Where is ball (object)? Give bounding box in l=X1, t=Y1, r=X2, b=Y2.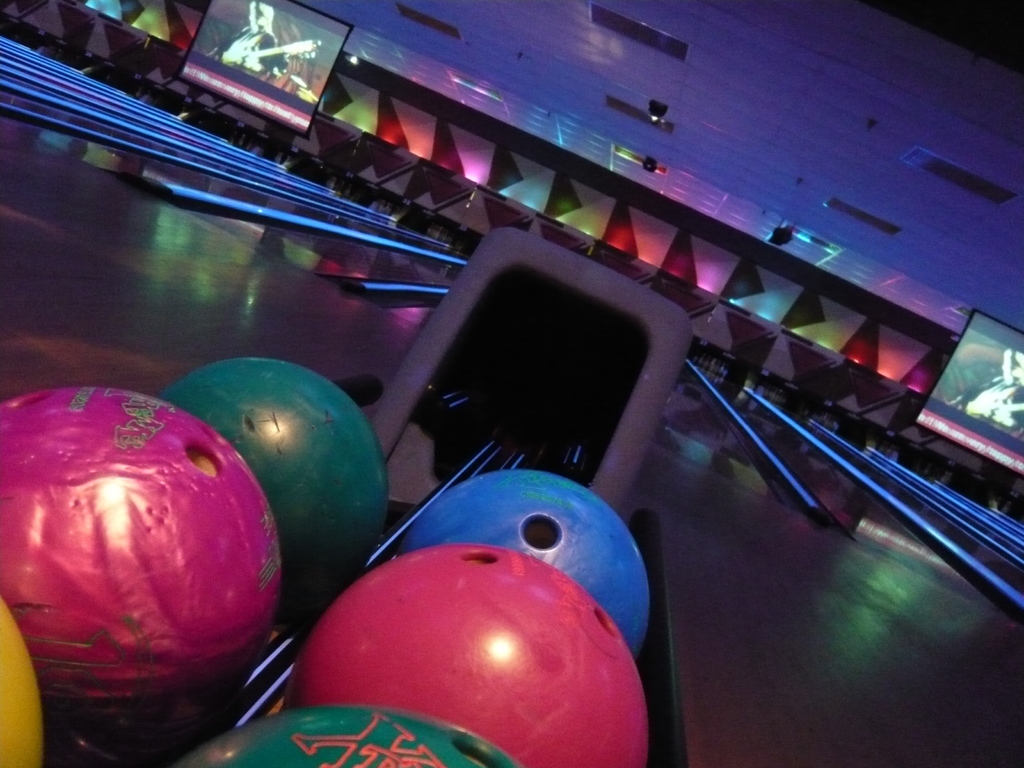
l=160, t=356, r=392, b=627.
